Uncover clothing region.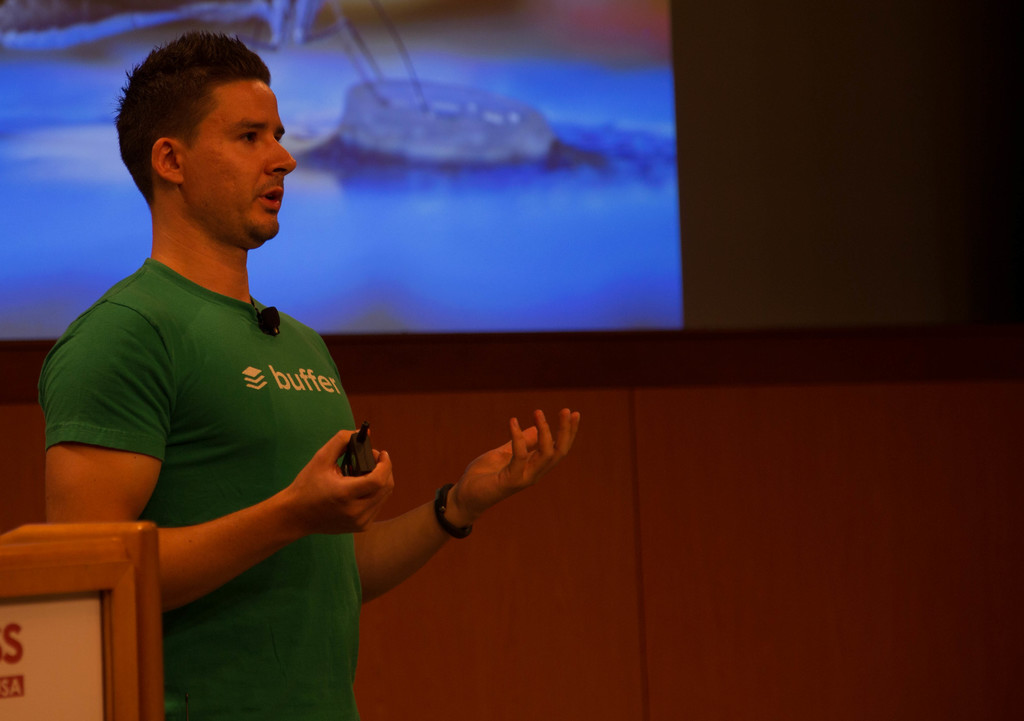
Uncovered: detection(36, 250, 380, 720).
